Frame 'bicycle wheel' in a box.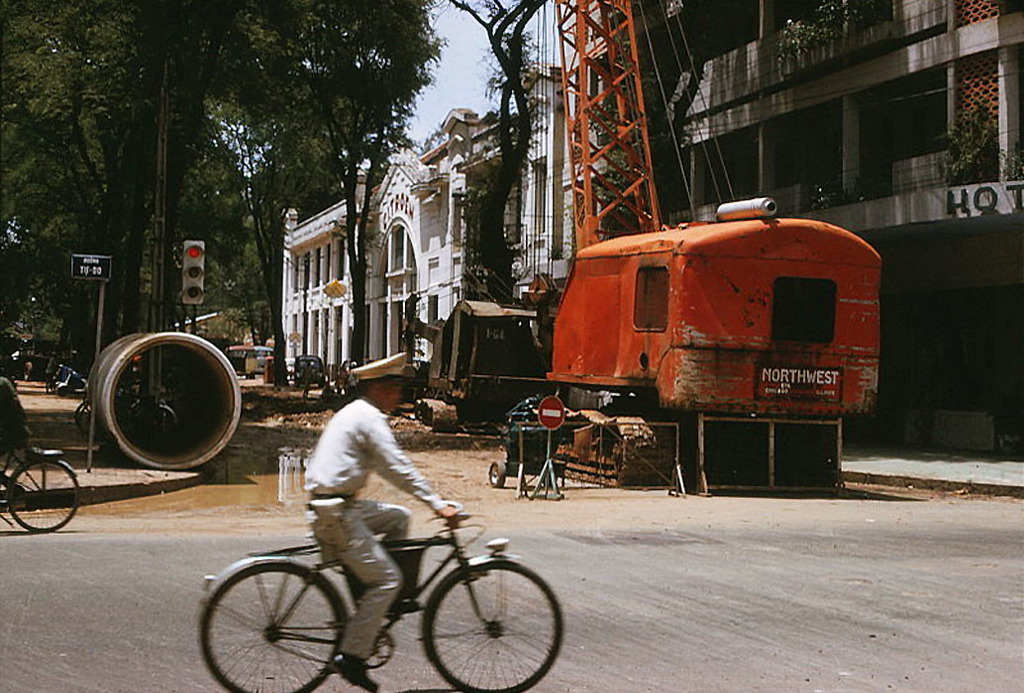
[x1=420, y1=559, x2=565, y2=692].
